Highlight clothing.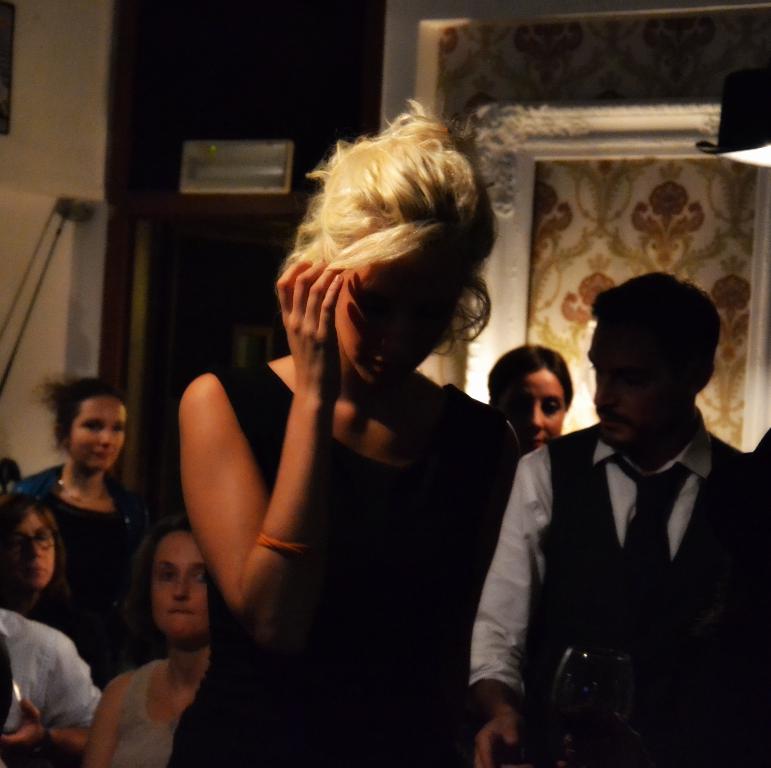
Highlighted region: (x1=531, y1=376, x2=749, y2=722).
